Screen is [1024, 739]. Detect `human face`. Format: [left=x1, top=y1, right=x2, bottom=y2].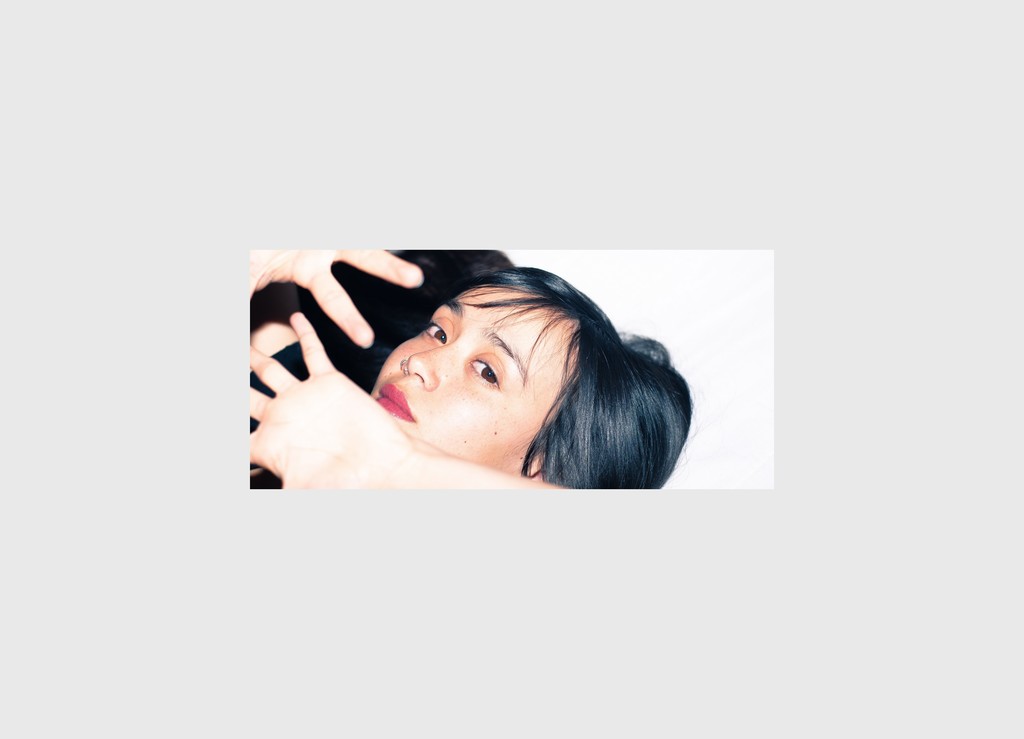
[left=372, top=283, right=579, bottom=479].
